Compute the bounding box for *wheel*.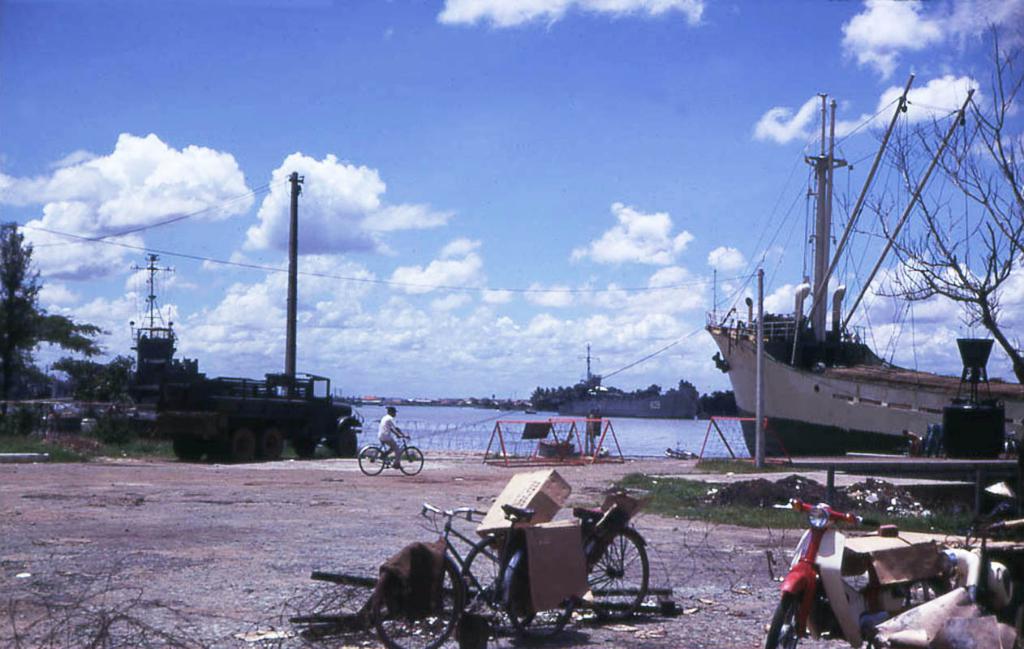
select_region(398, 445, 424, 475).
